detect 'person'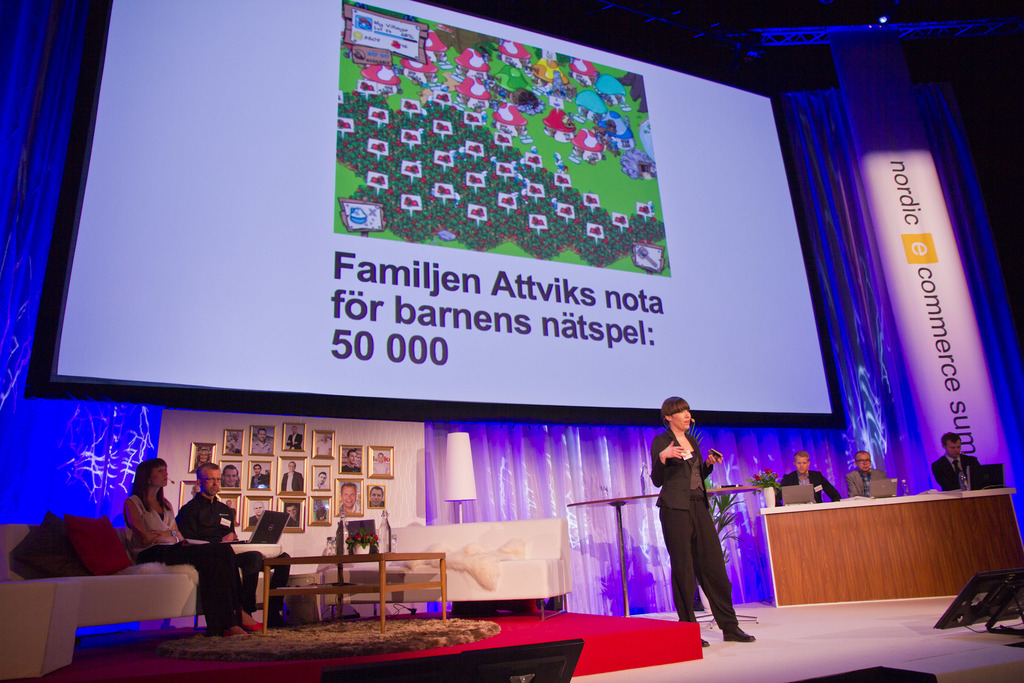
BBox(928, 431, 987, 495)
